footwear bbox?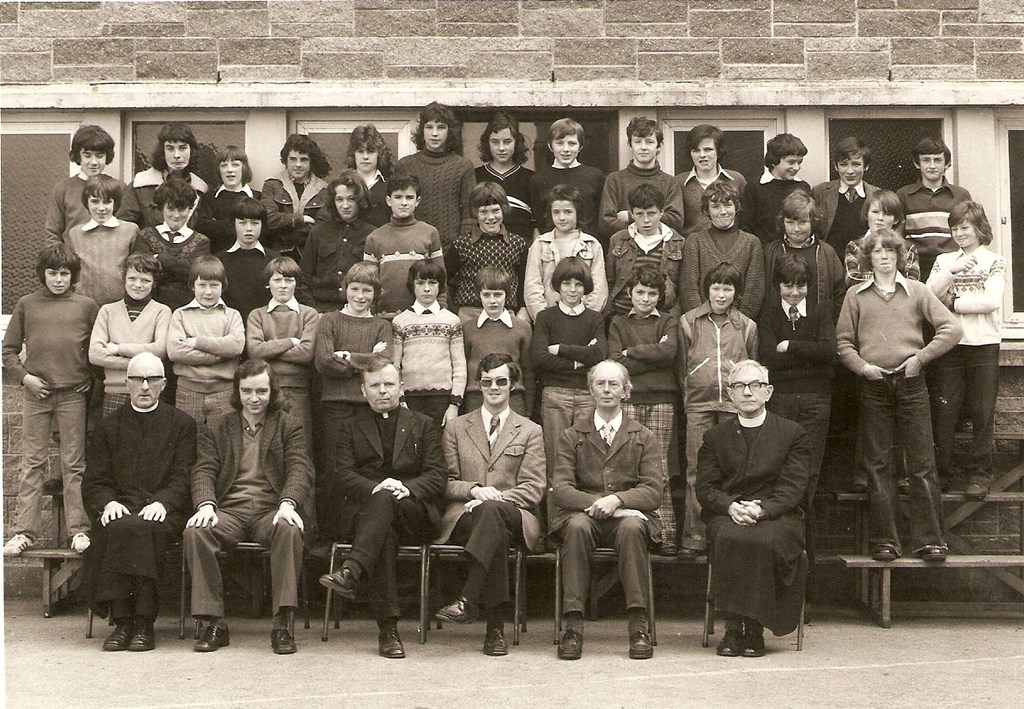
detection(72, 530, 89, 553)
